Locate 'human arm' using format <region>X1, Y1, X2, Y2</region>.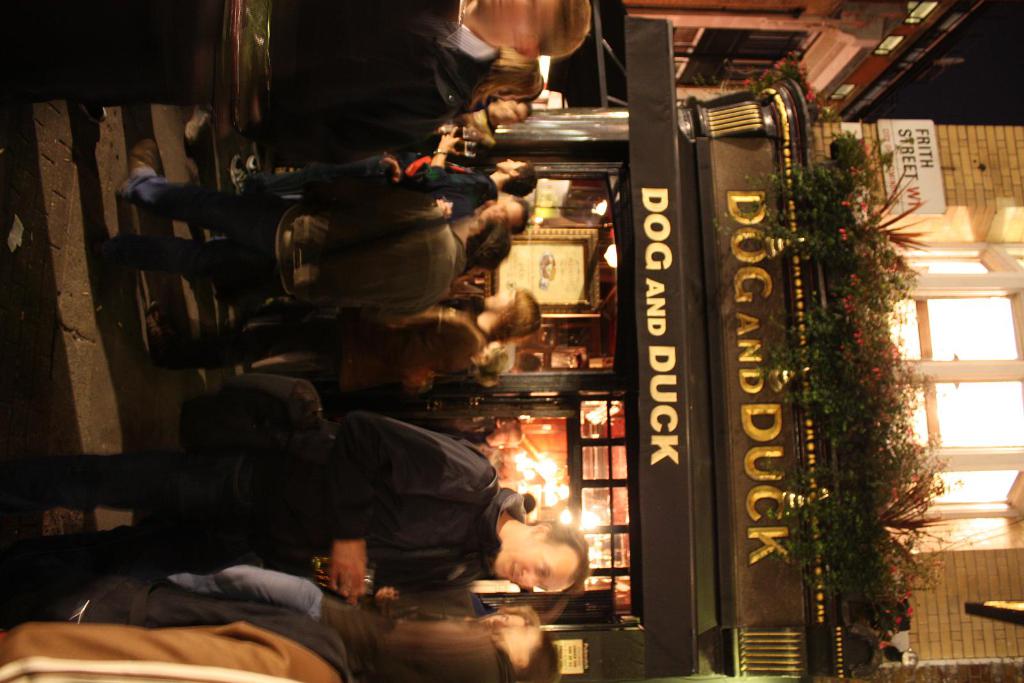
<region>376, 588, 404, 615</region>.
